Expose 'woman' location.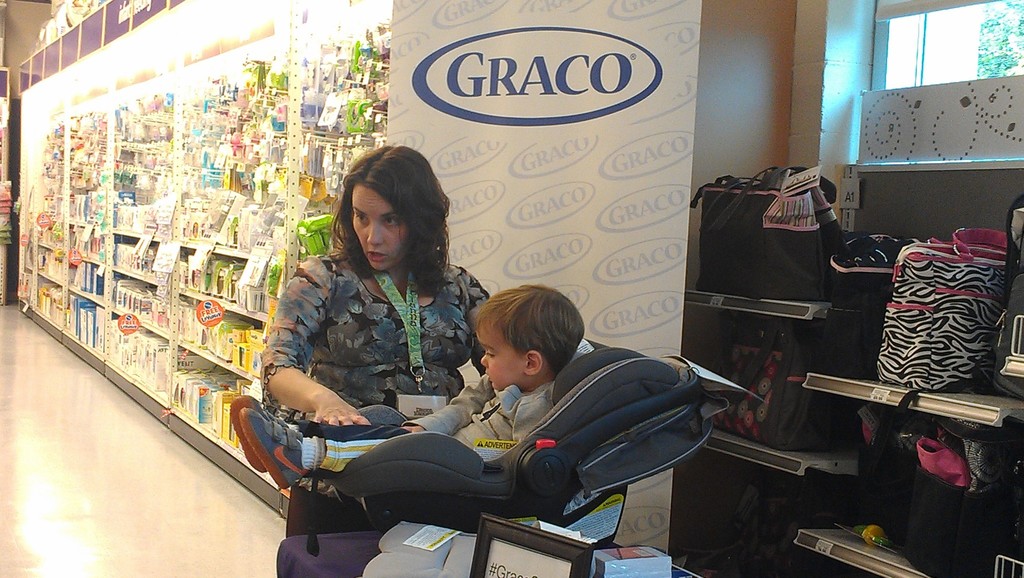
Exposed at [left=253, top=140, right=494, bottom=541].
